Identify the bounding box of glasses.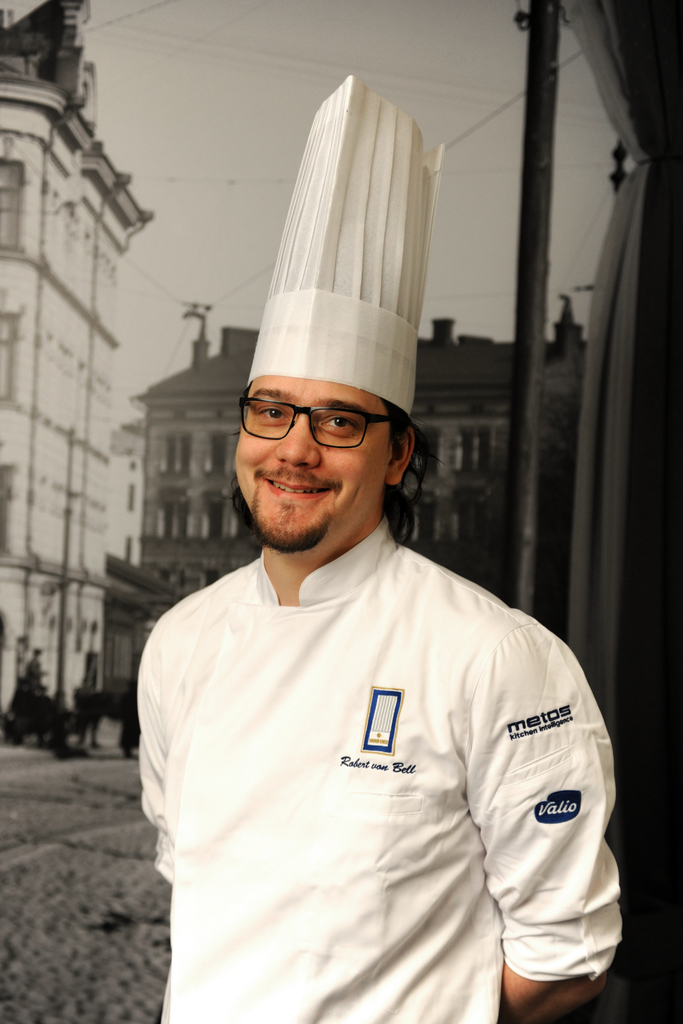
235/388/417/453.
